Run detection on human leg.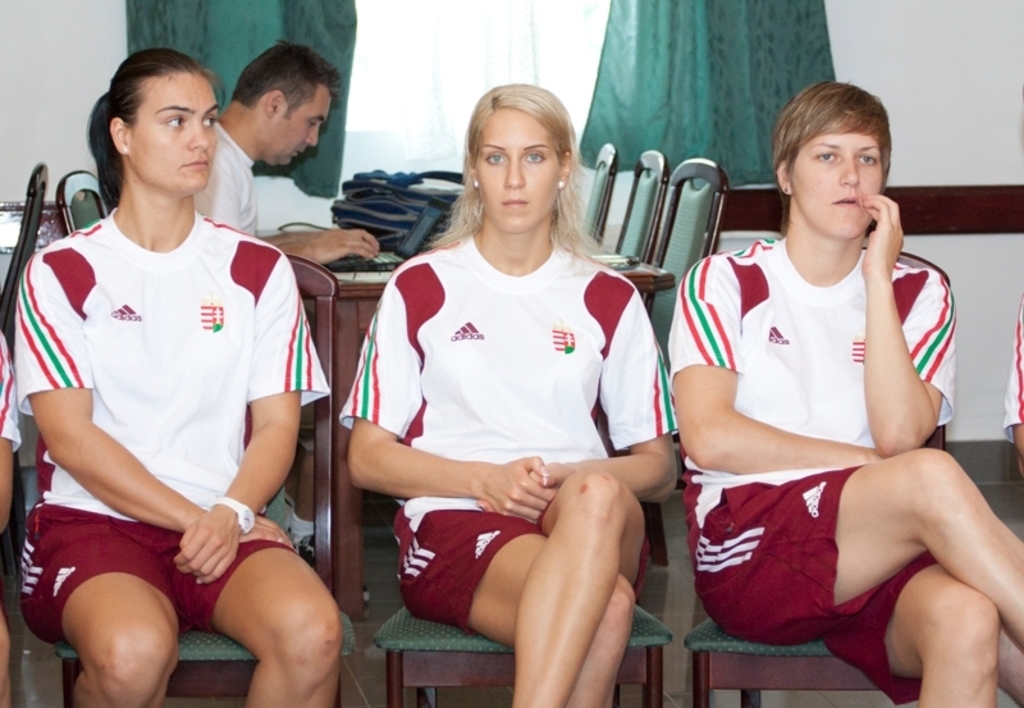
Result: region(681, 443, 1023, 649).
